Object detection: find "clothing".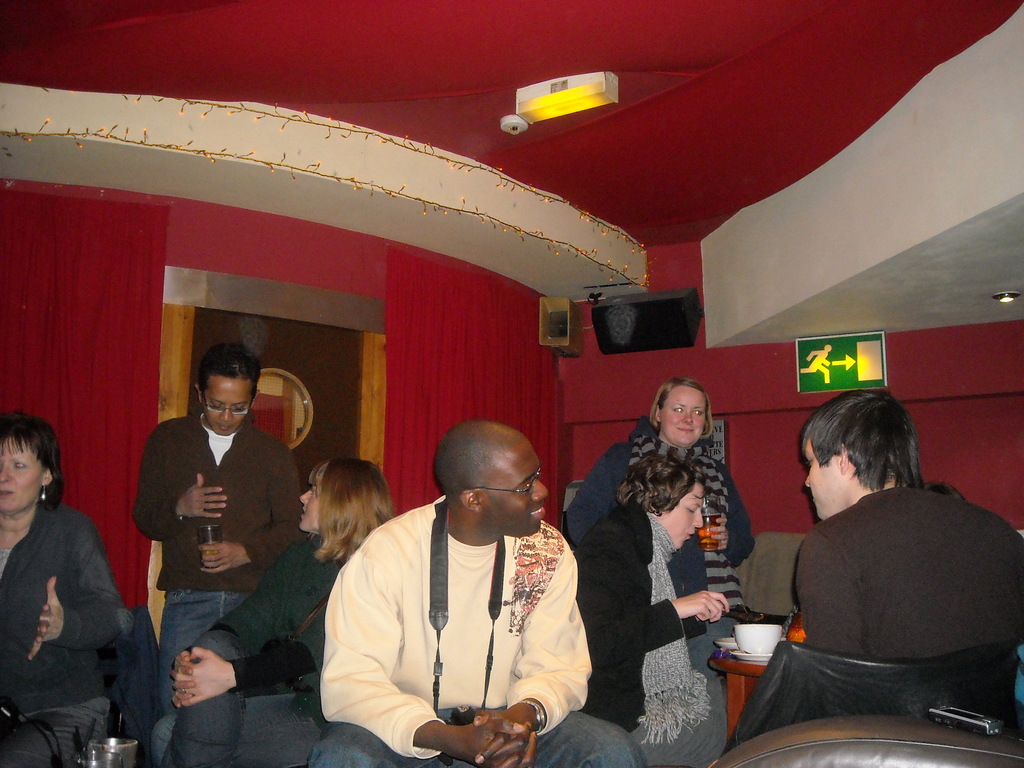
Rect(132, 419, 307, 765).
